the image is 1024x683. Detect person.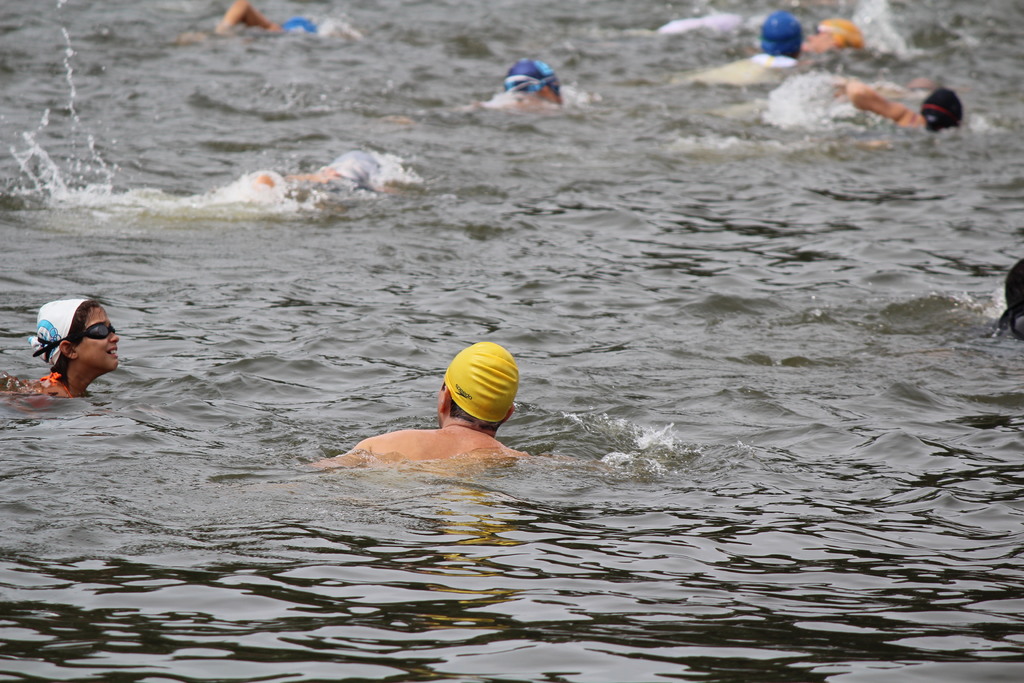
Detection: {"x1": 310, "y1": 337, "x2": 577, "y2": 465}.
